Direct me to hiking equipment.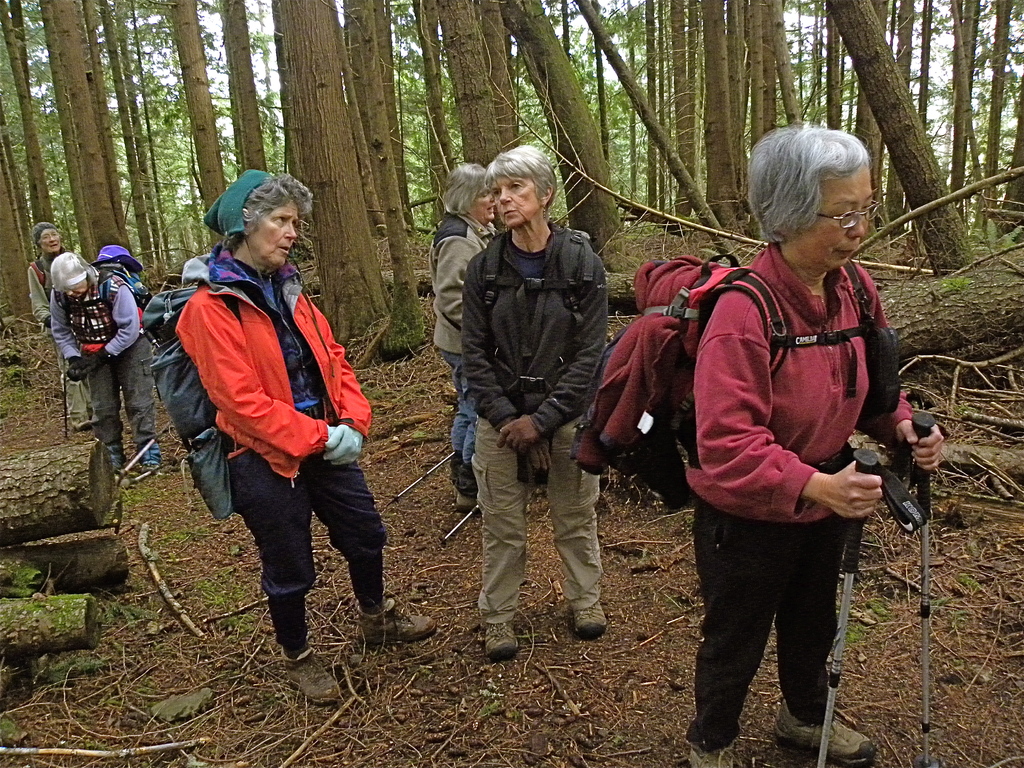
Direction: detection(821, 447, 927, 767).
